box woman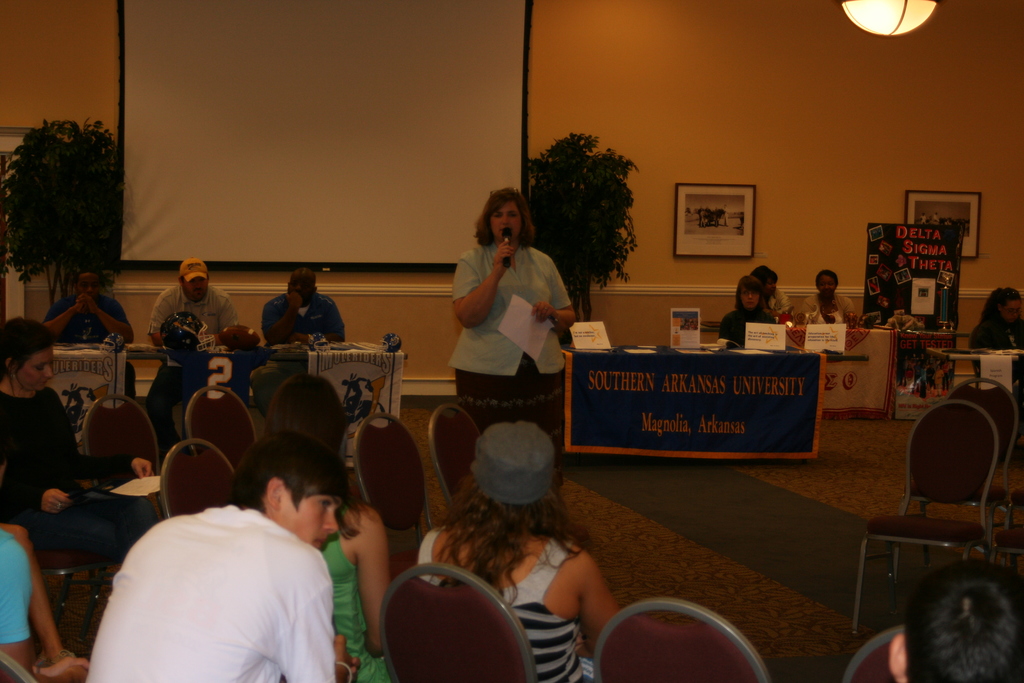
[x1=797, y1=267, x2=854, y2=325]
